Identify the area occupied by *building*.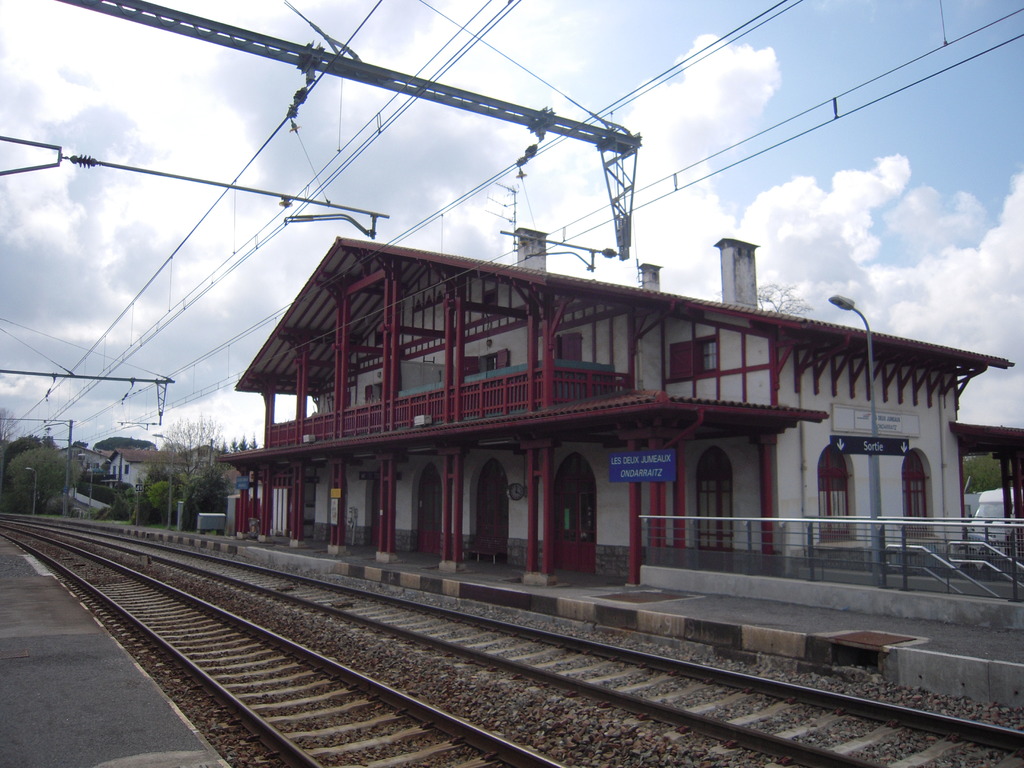
Area: detection(82, 449, 119, 482).
